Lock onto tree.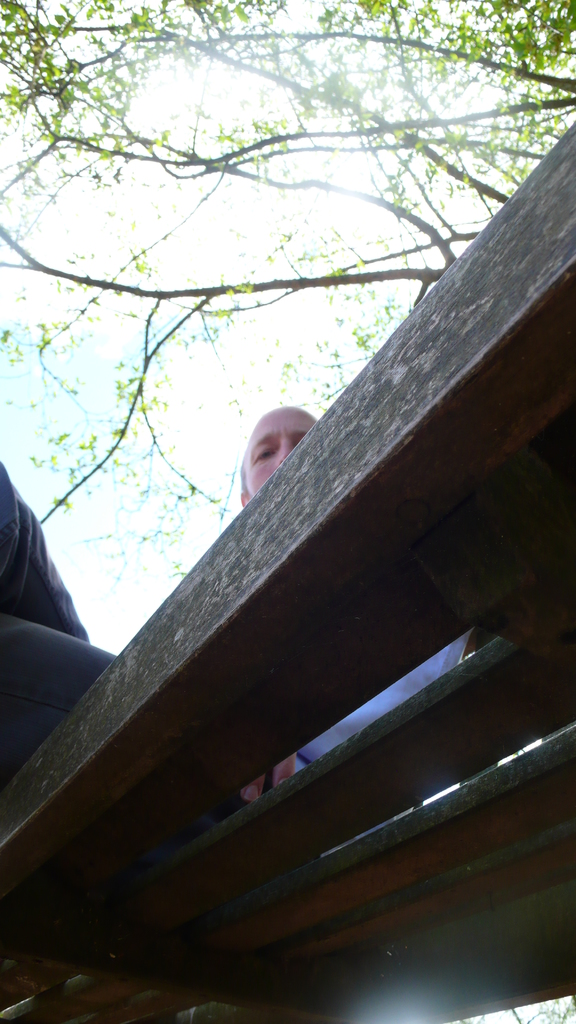
Locked: bbox=(0, 0, 575, 601).
